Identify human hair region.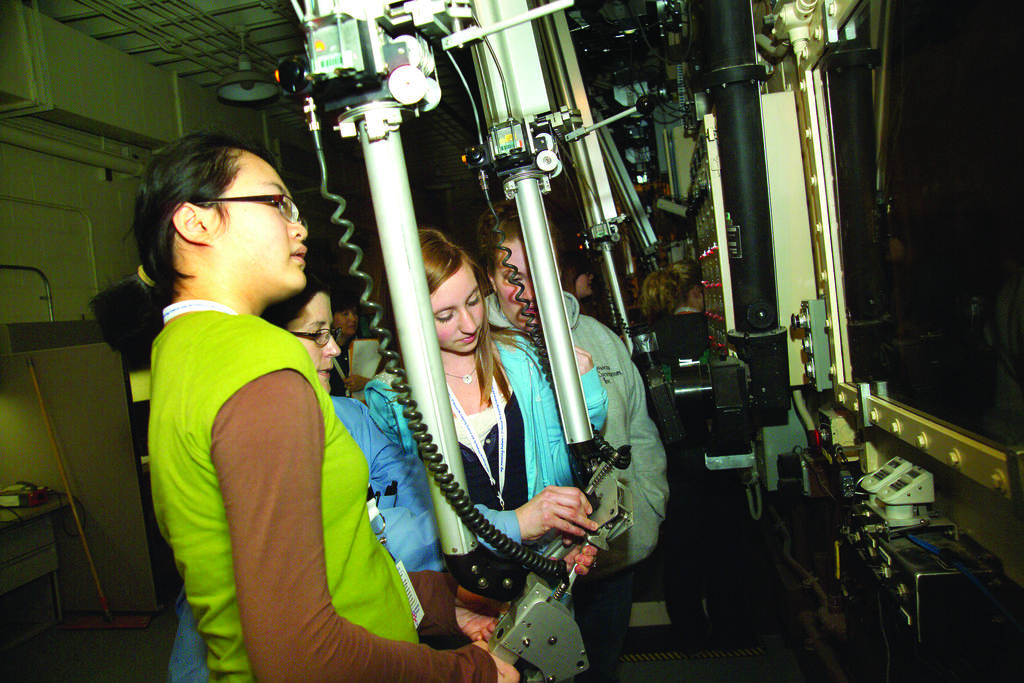
Region: select_region(125, 146, 246, 294).
